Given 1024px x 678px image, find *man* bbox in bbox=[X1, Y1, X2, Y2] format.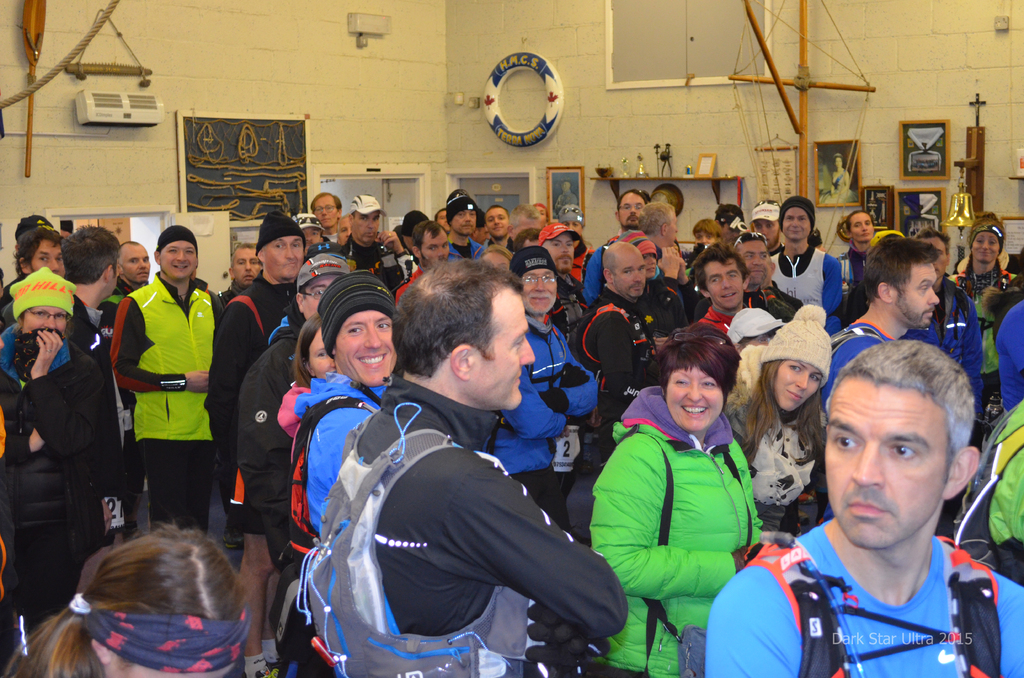
bbox=[236, 244, 359, 583].
